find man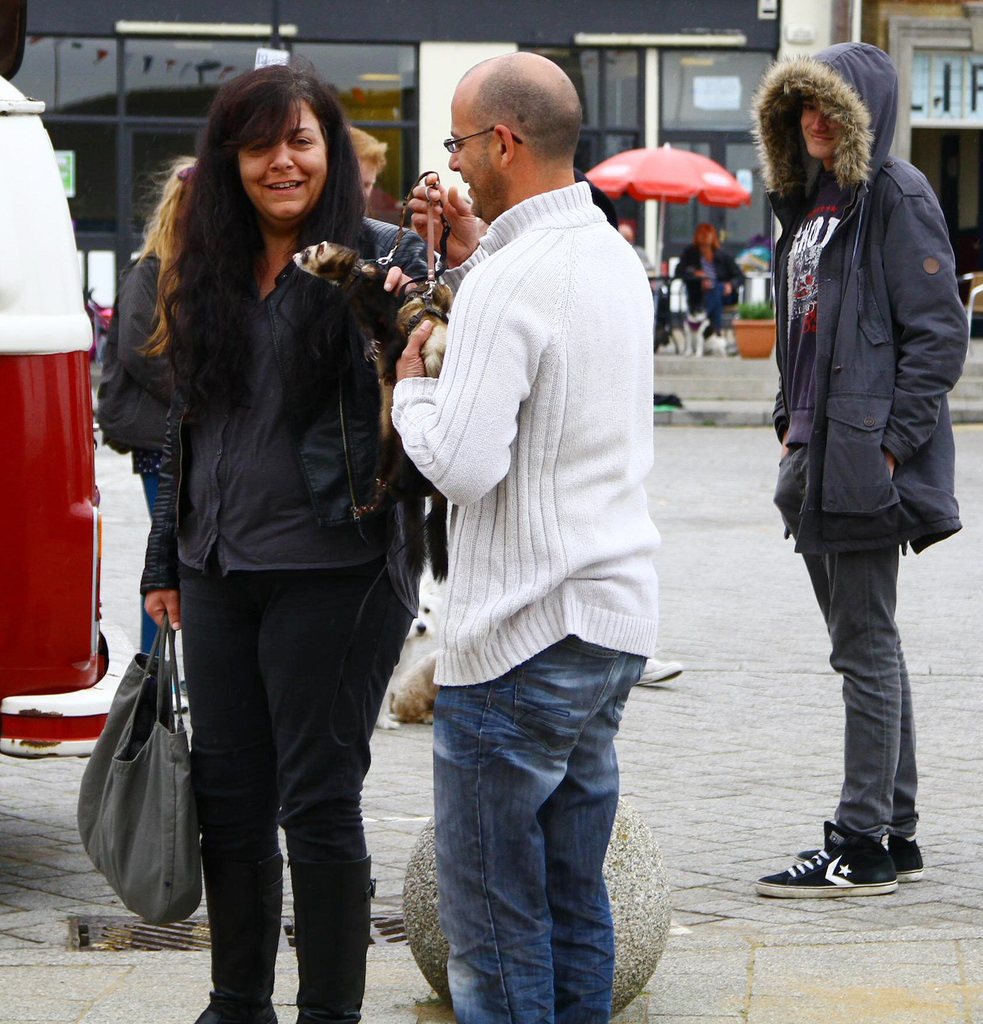
{"left": 383, "top": 47, "right": 692, "bottom": 975}
